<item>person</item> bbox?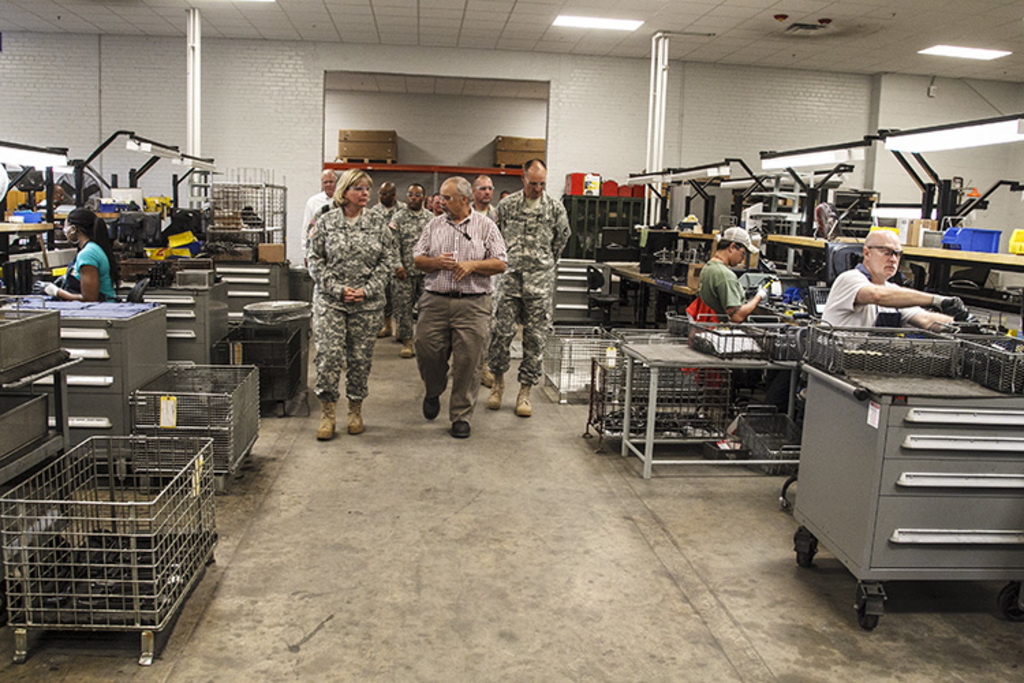
locate(814, 231, 968, 335)
